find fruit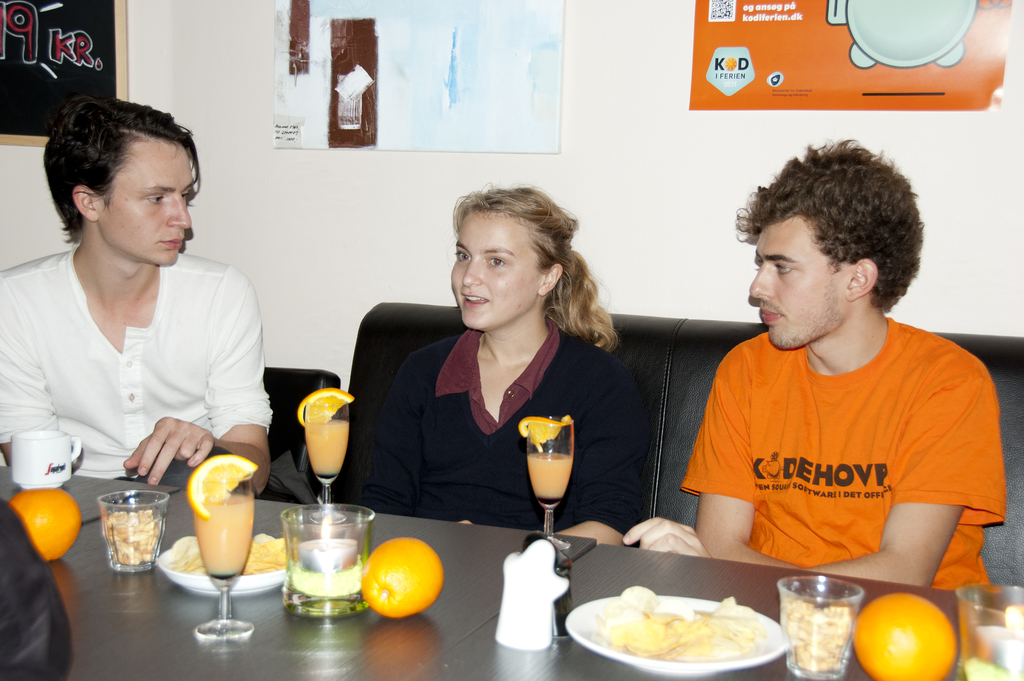
Rect(515, 414, 572, 448)
